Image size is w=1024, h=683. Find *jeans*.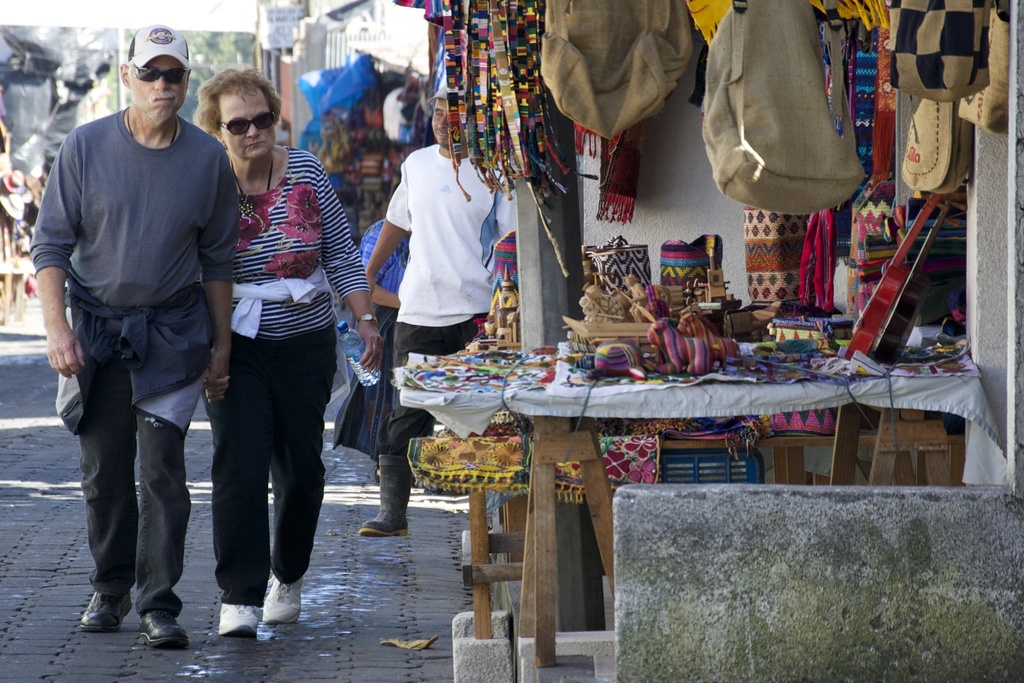
{"left": 82, "top": 366, "right": 191, "bottom": 607}.
